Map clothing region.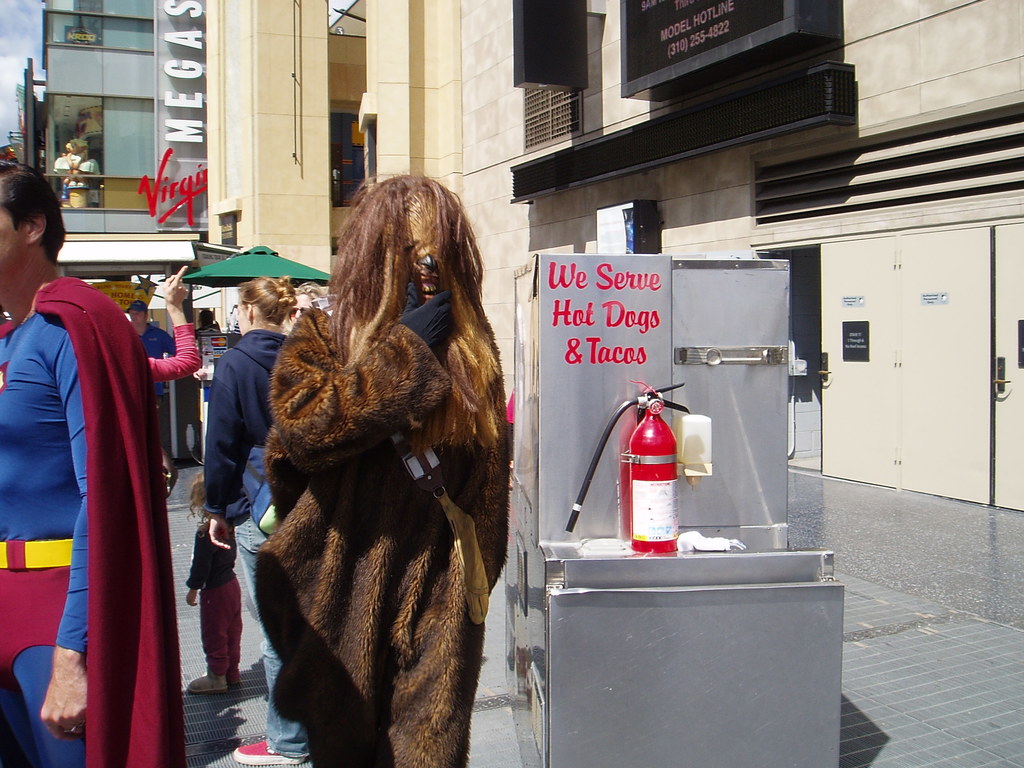
Mapped to 136/322/178/463.
